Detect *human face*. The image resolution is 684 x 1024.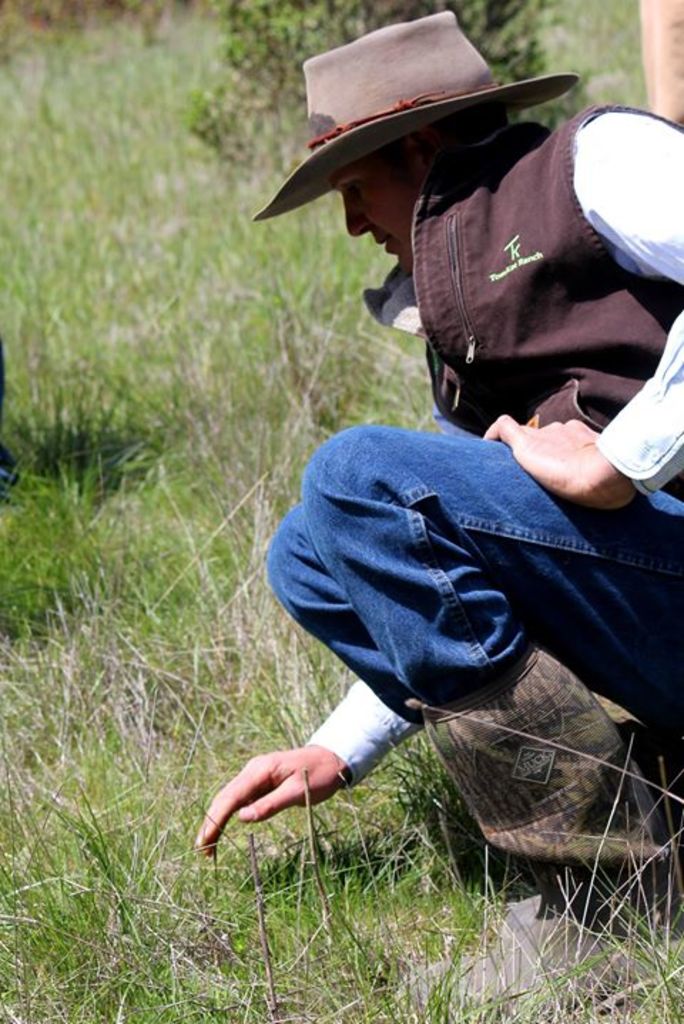
<region>325, 152, 425, 276</region>.
